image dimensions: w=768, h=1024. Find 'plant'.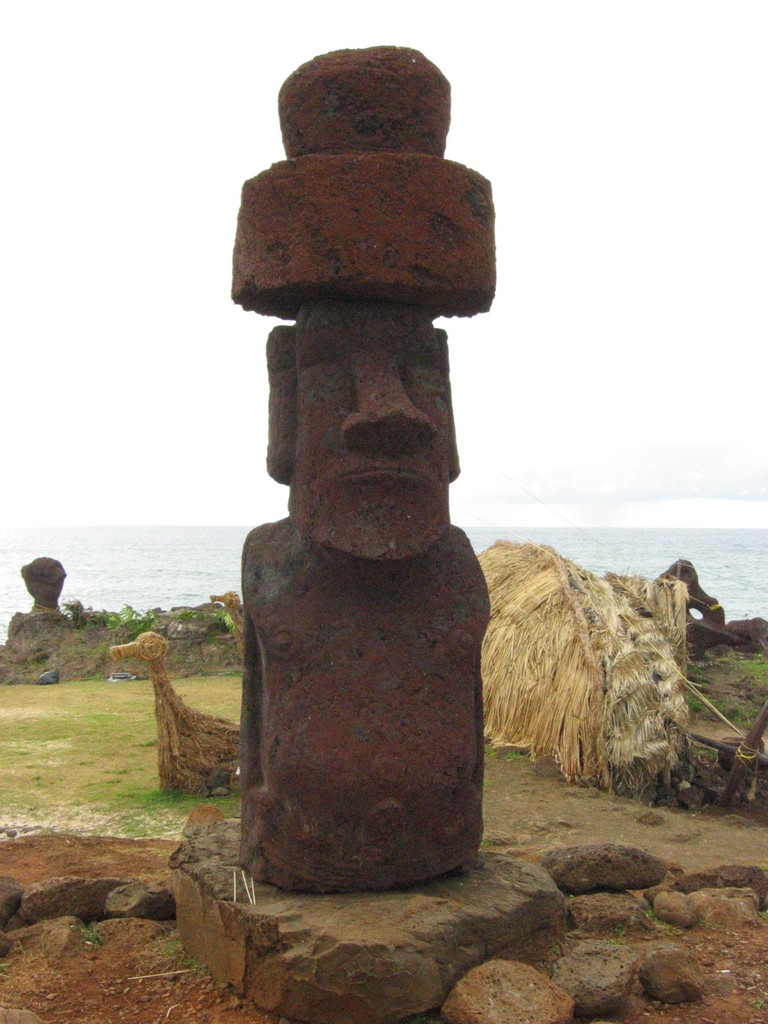
[x1=566, y1=890, x2=576, y2=900].
